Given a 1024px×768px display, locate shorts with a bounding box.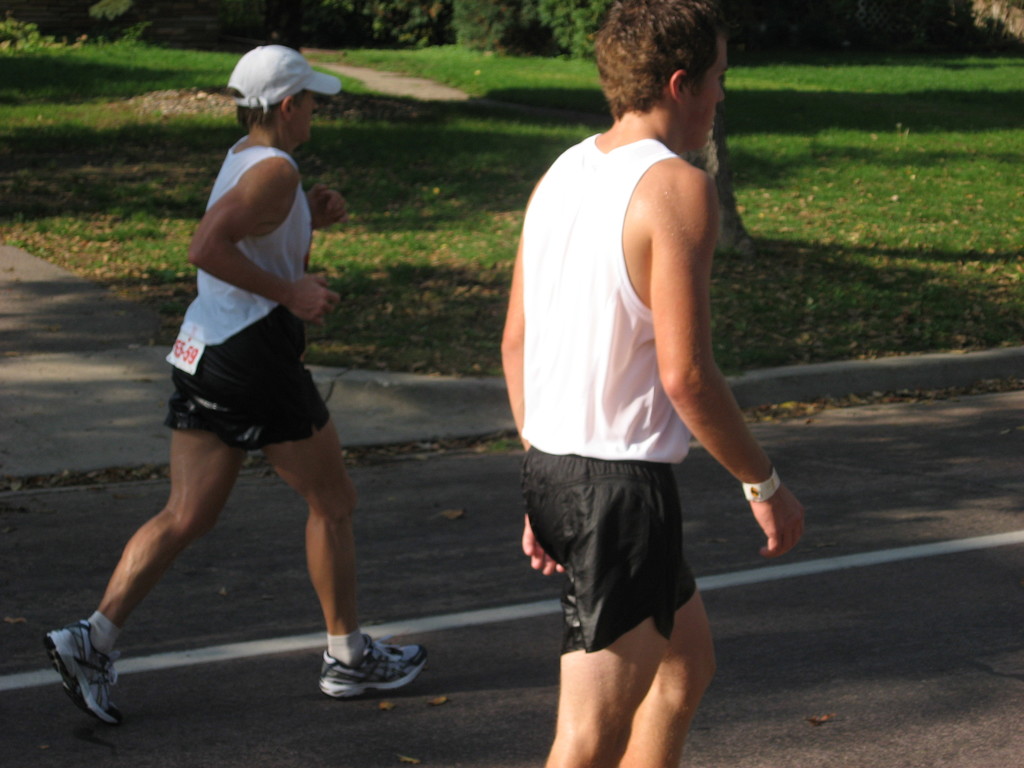
Located: <box>164,367,334,455</box>.
